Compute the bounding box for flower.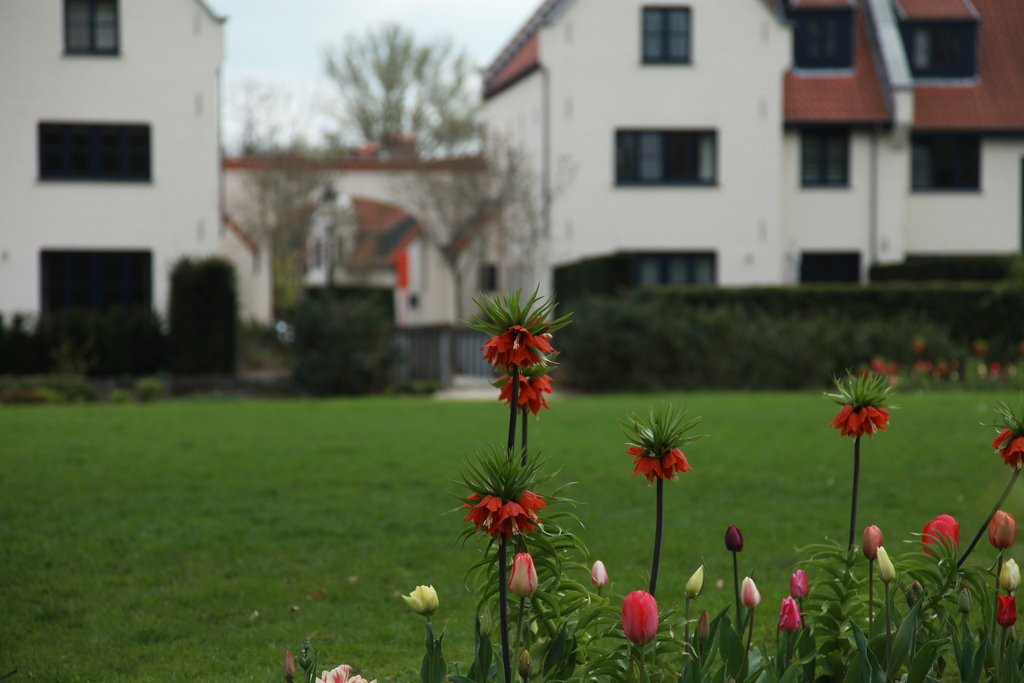
(628,445,685,483).
